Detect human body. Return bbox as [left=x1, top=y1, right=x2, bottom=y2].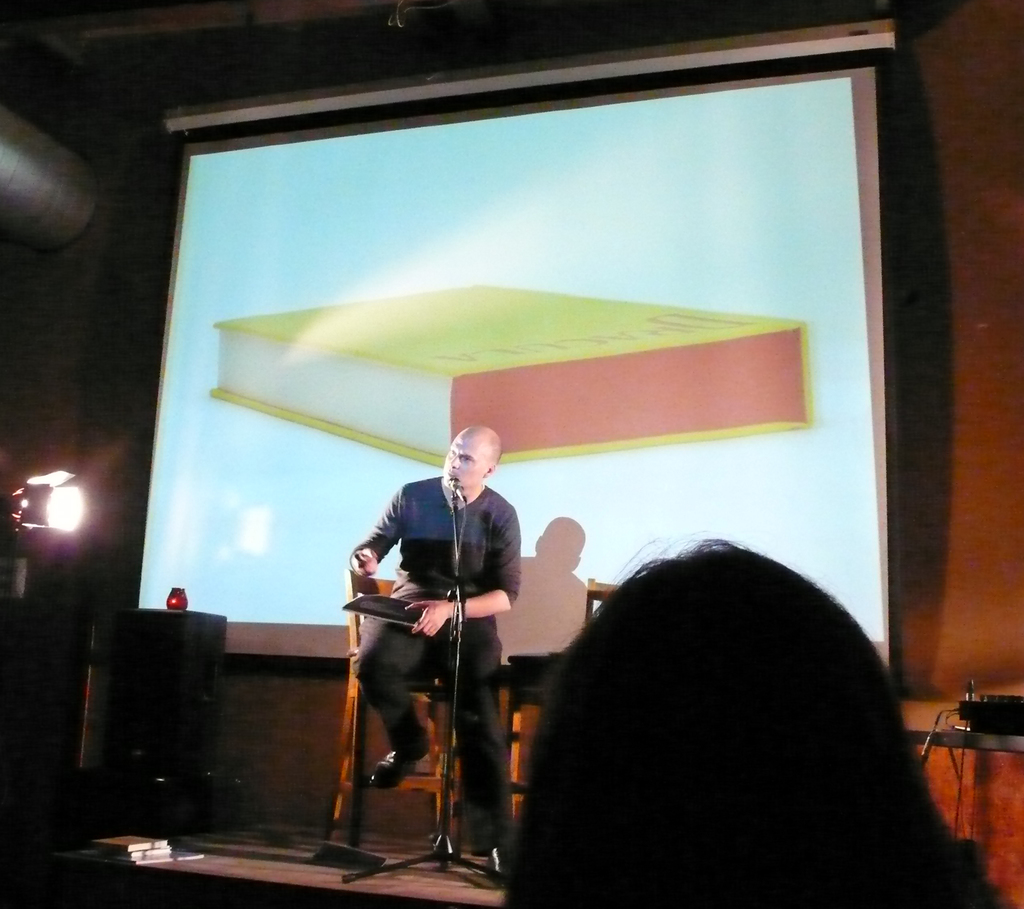
[left=358, top=432, right=554, bottom=869].
